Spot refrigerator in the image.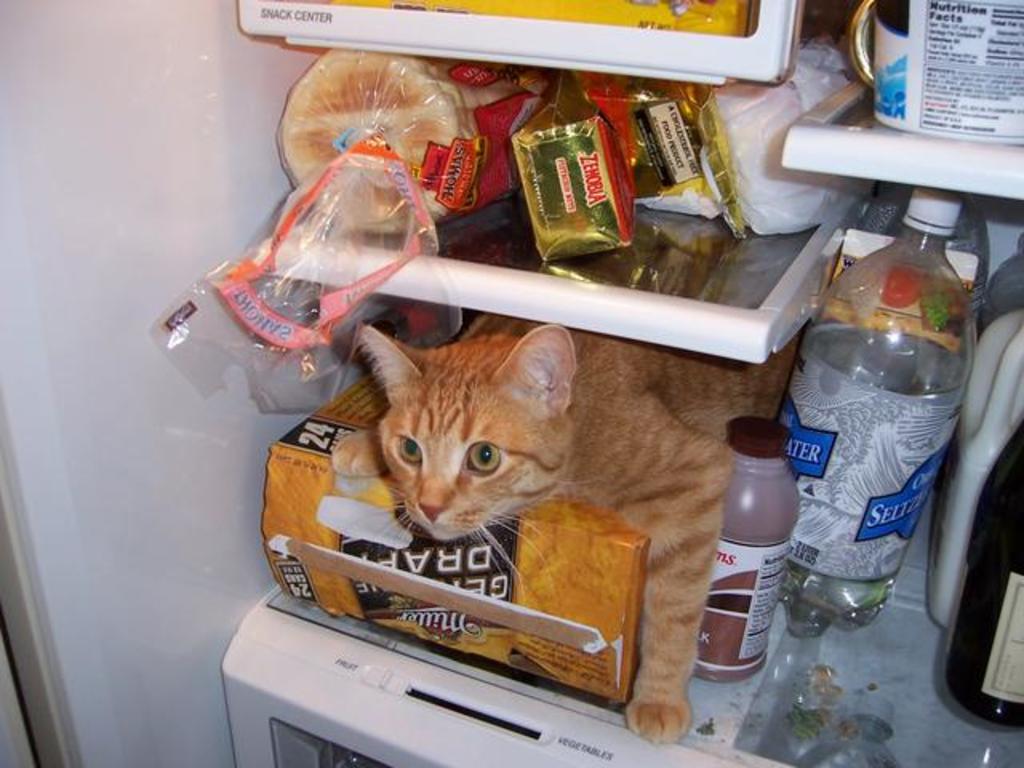
refrigerator found at Rect(0, 0, 1022, 766).
